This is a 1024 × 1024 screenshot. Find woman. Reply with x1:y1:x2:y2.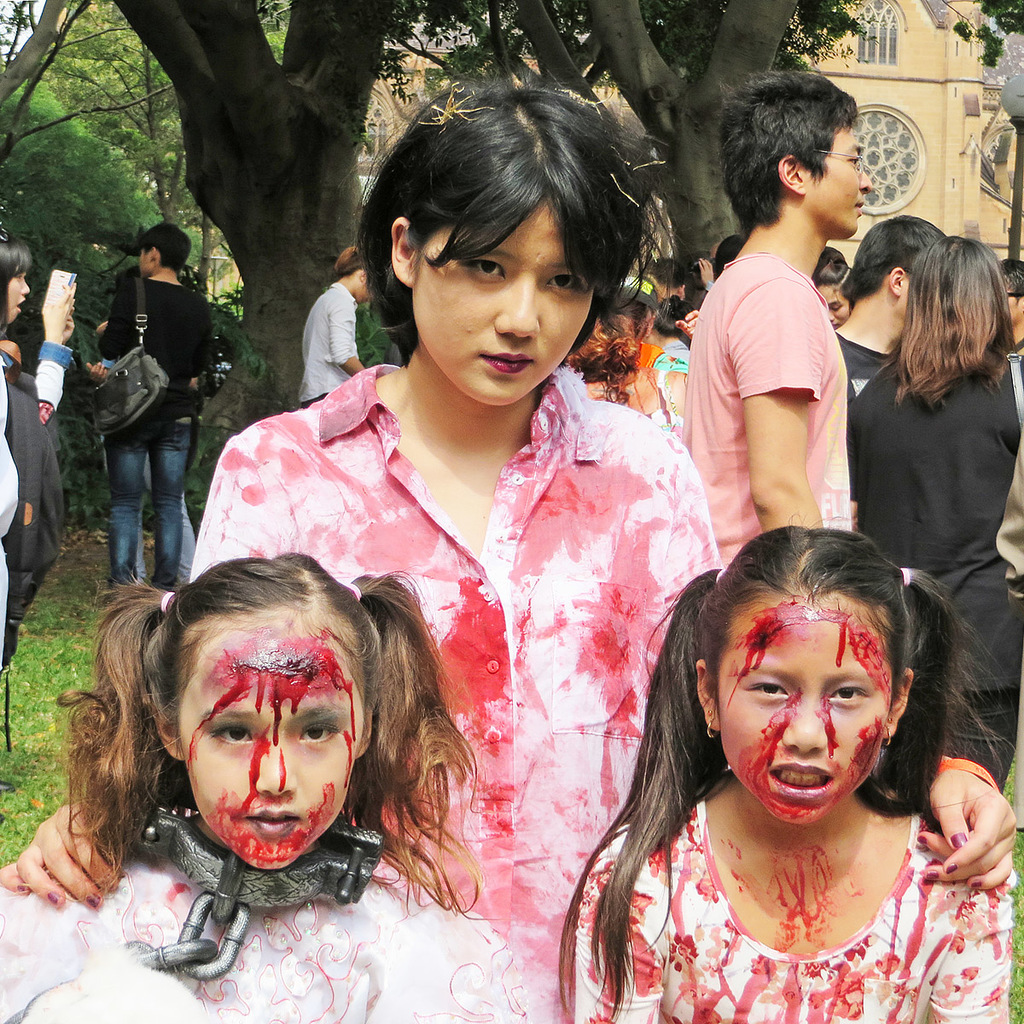
0:225:64:640.
